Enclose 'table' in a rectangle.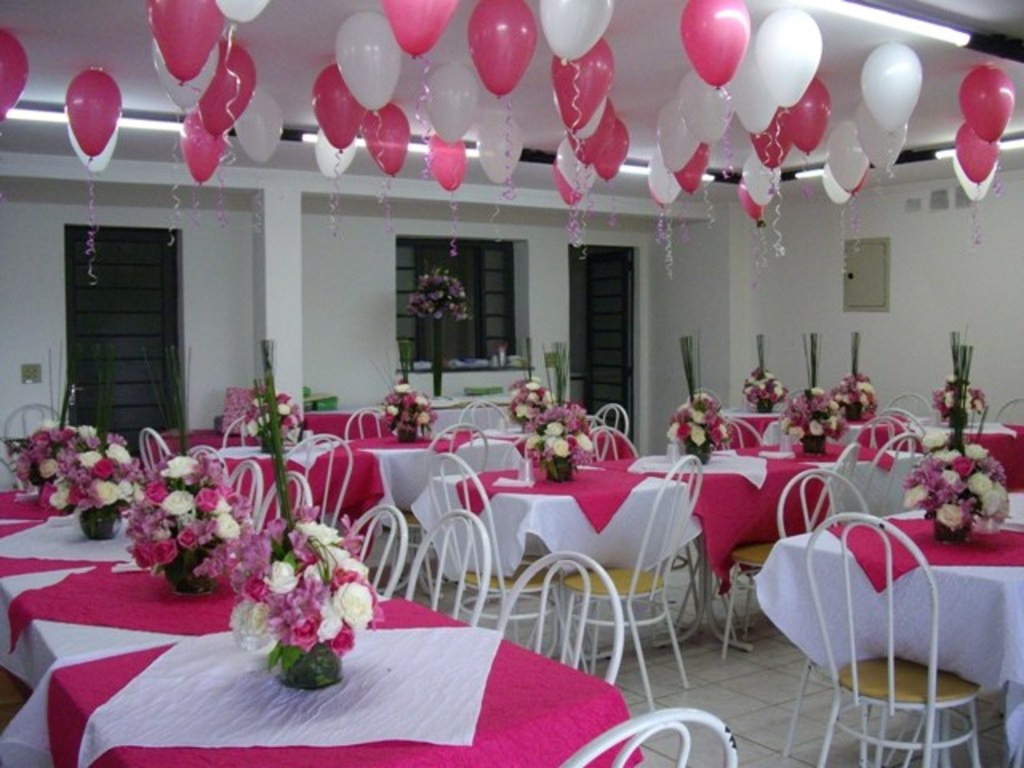
x1=192, y1=424, x2=642, y2=558.
